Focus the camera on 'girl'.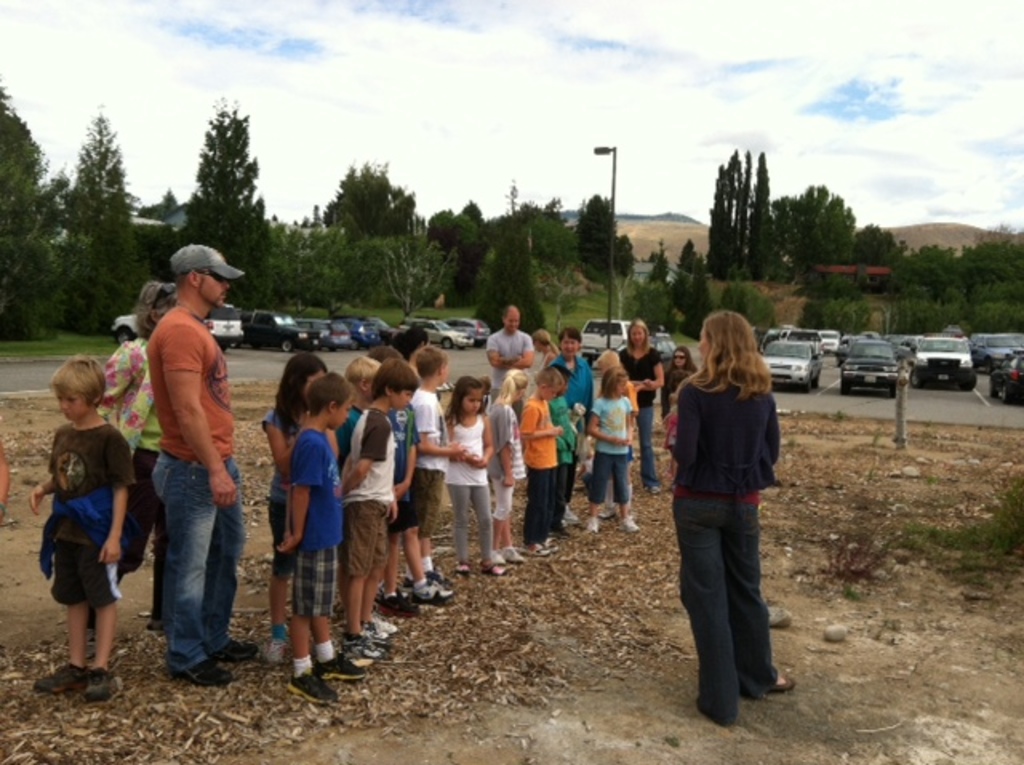
Focus region: region(586, 365, 640, 531).
